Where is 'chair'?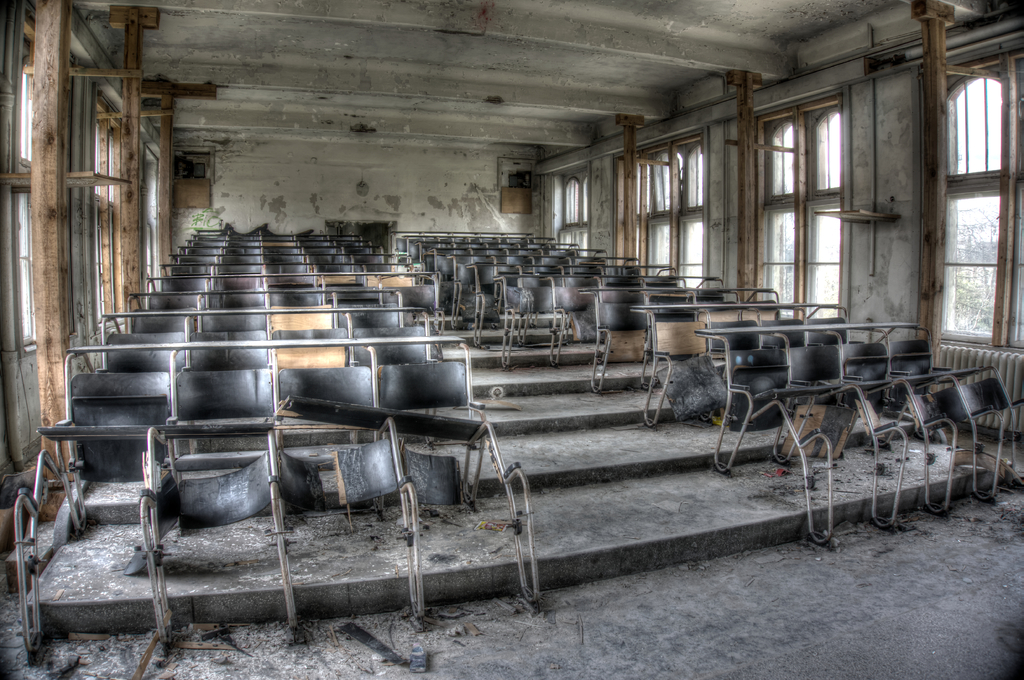
Rect(772, 387, 909, 547).
